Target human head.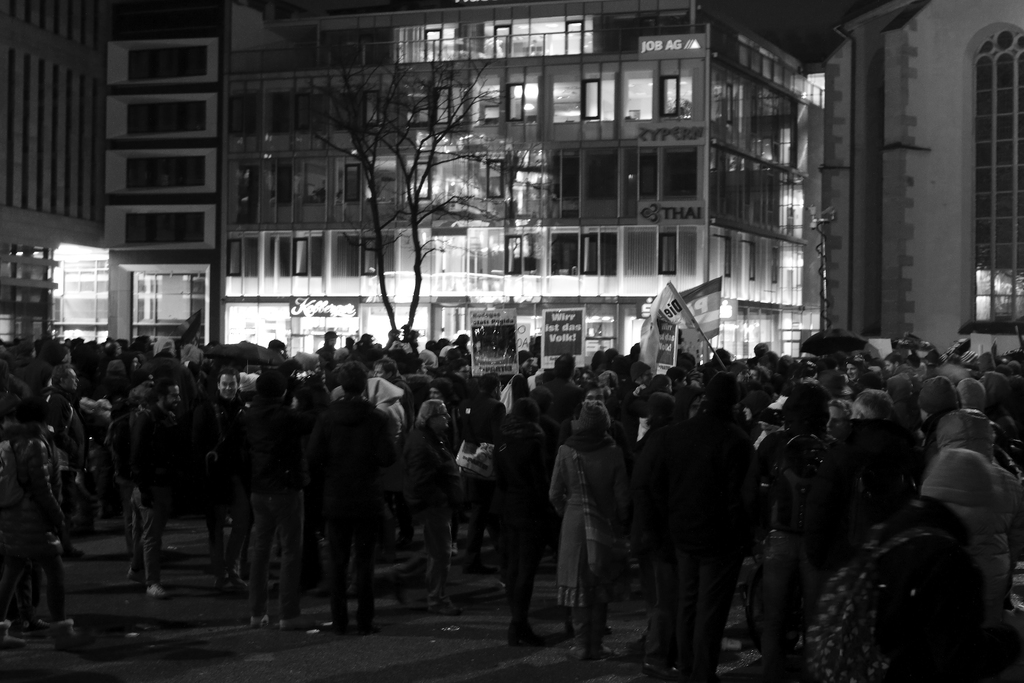
Target region: detection(916, 376, 956, 422).
